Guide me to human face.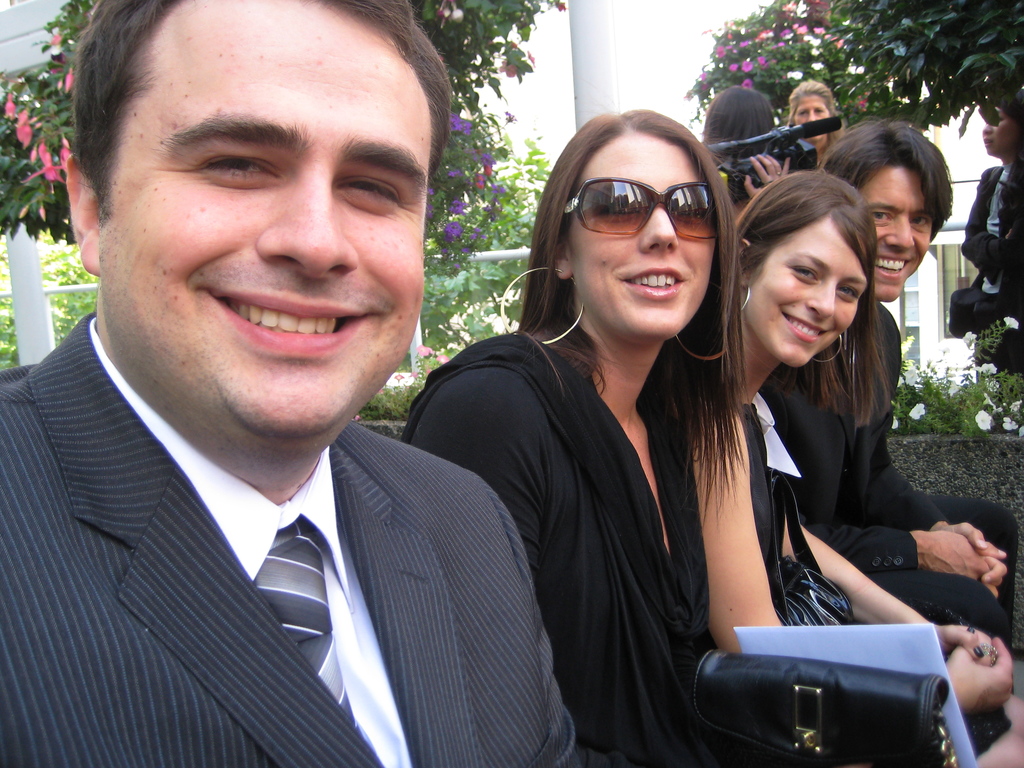
Guidance: x1=99 y1=11 x2=435 y2=440.
